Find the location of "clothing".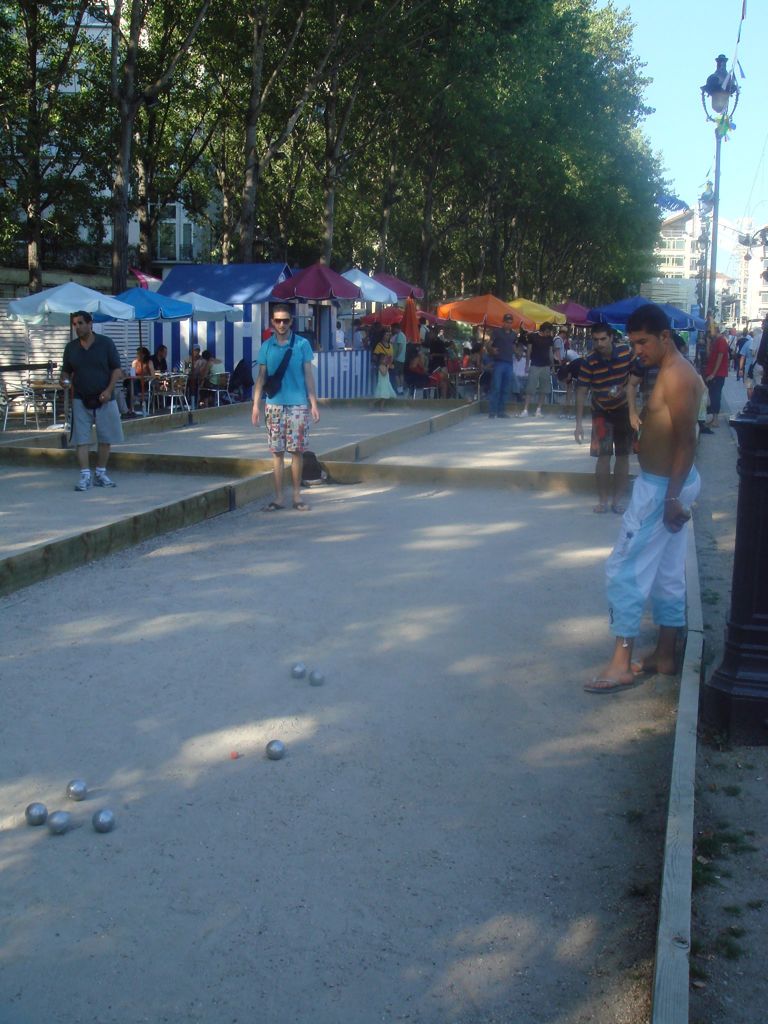
Location: [249,307,322,456].
